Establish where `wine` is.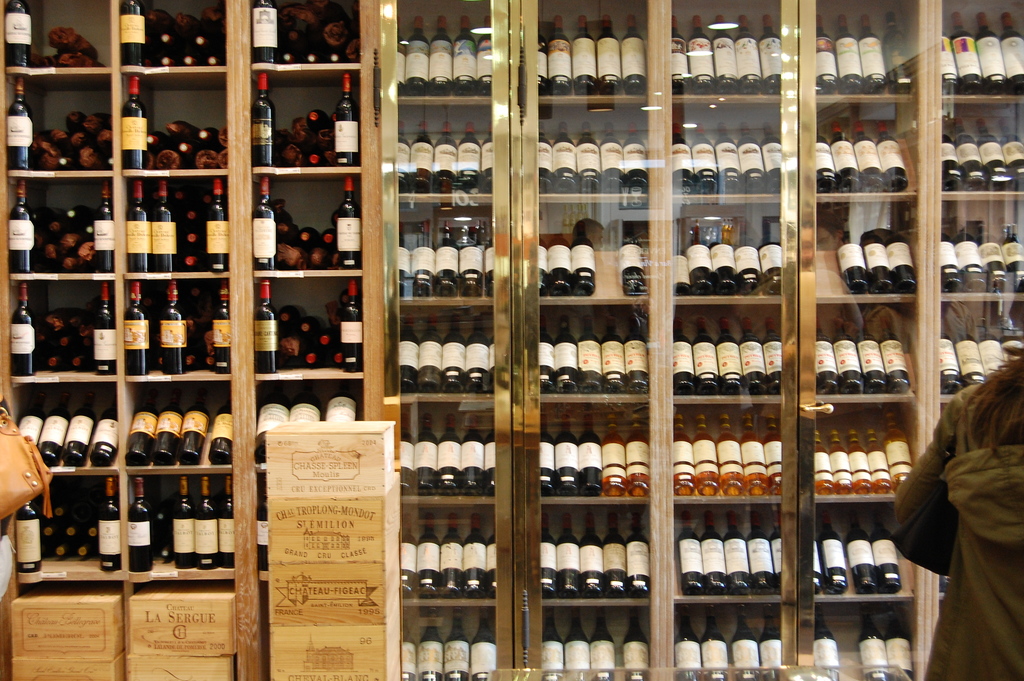
Established at box(623, 15, 647, 95).
